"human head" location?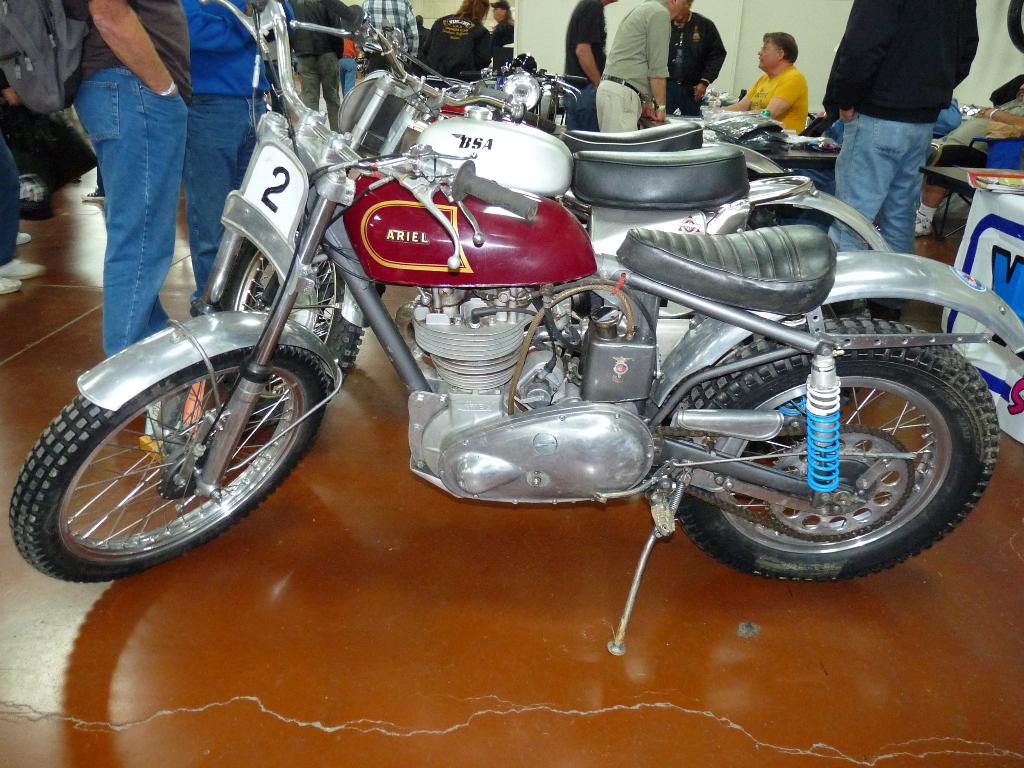
[x1=465, y1=0, x2=488, y2=22]
